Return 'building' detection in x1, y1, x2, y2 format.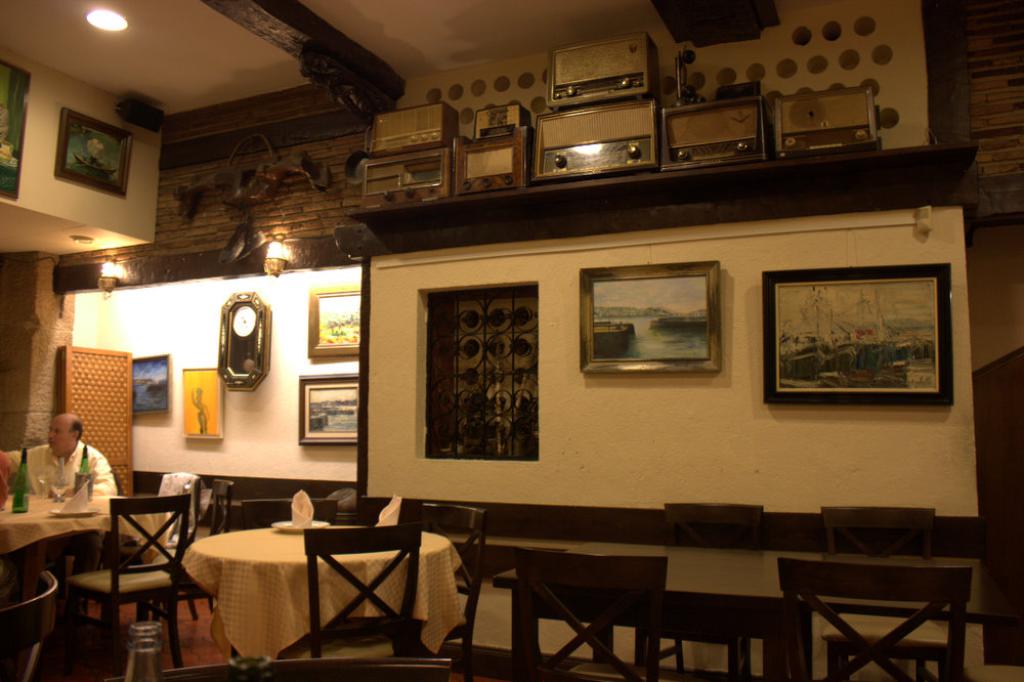
0, 0, 1020, 681.
